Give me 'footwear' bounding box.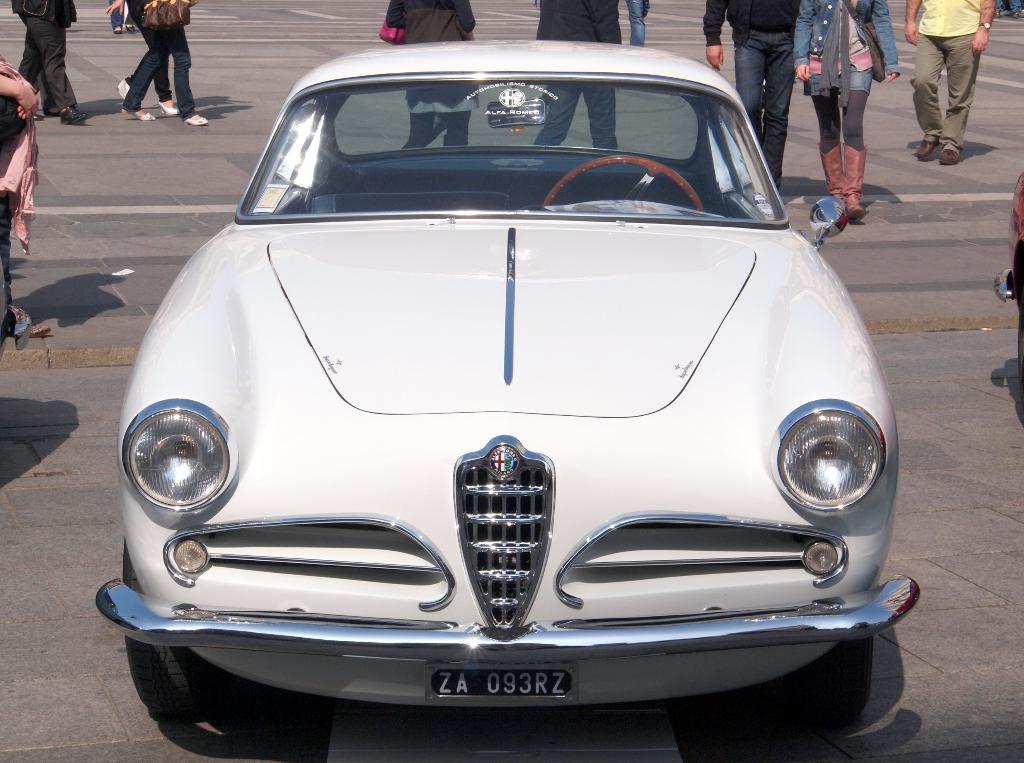
crop(936, 140, 961, 162).
